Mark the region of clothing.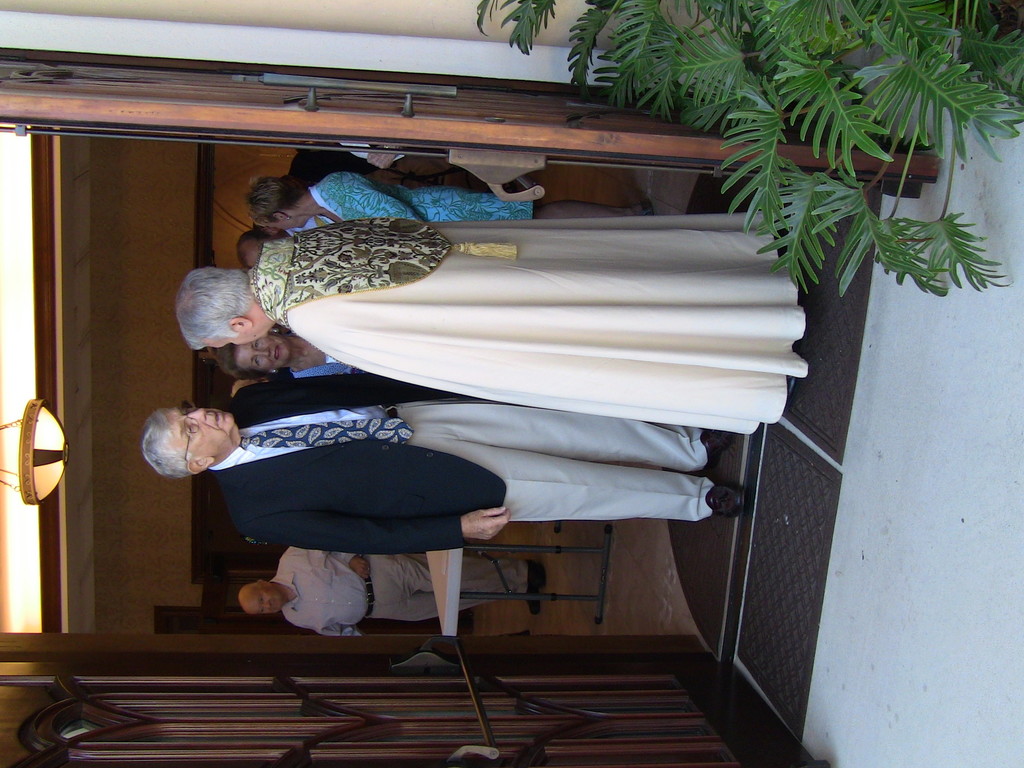
Region: select_region(238, 207, 804, 442).
